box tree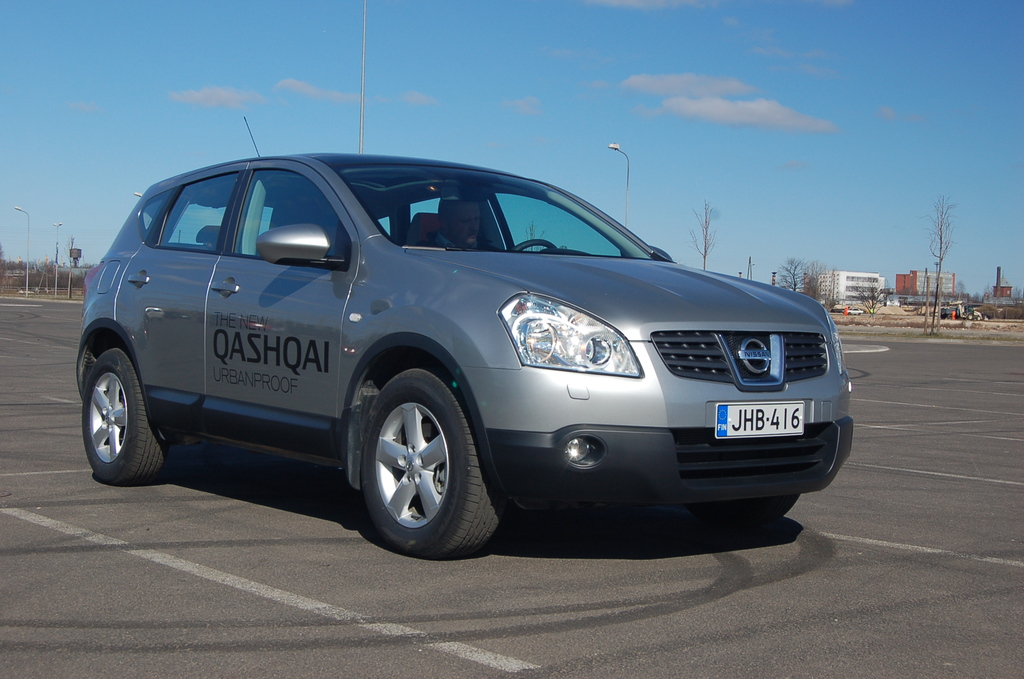
523,224,549,256
